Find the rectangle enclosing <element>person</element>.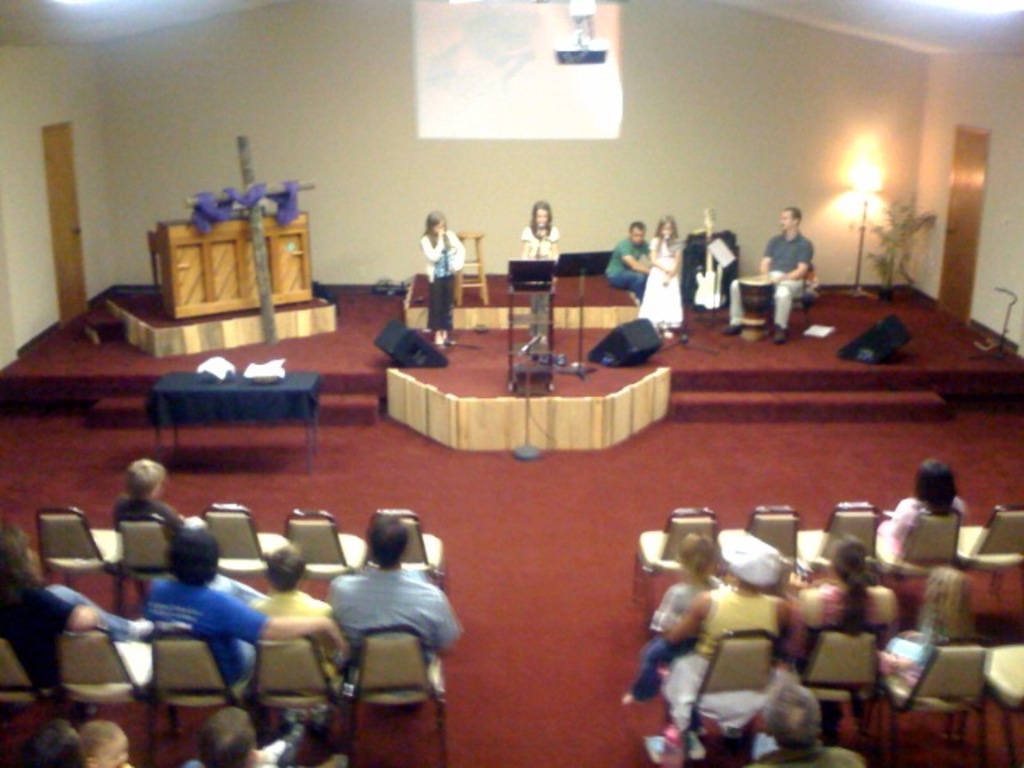
{"x1": 141, "y1": 526, "x2": 262, "y2": 686}.
